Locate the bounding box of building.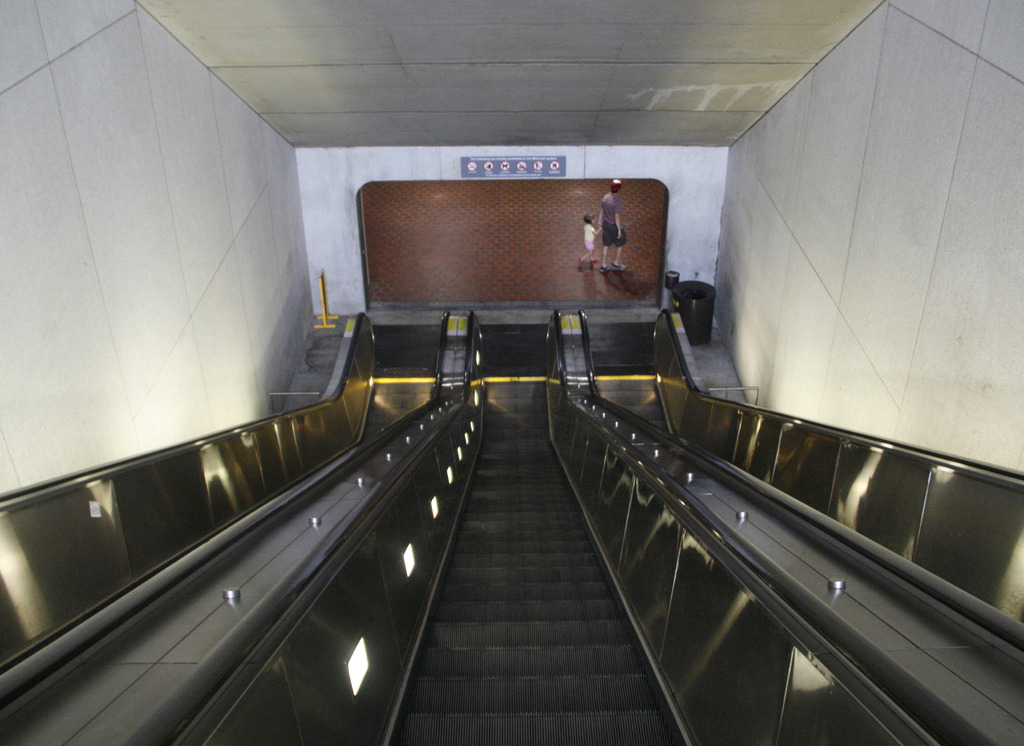
Bounding box: x1=0, y1=0, x2=1023, y2=745.
